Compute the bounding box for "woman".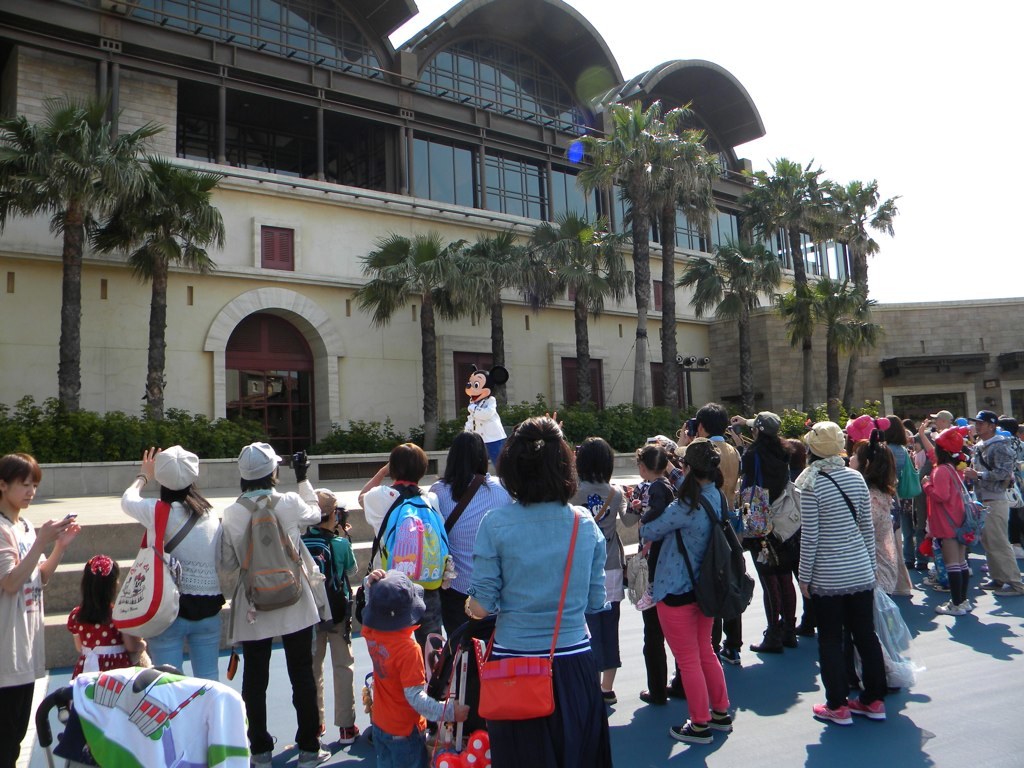
(434, 425, 509, 630).
